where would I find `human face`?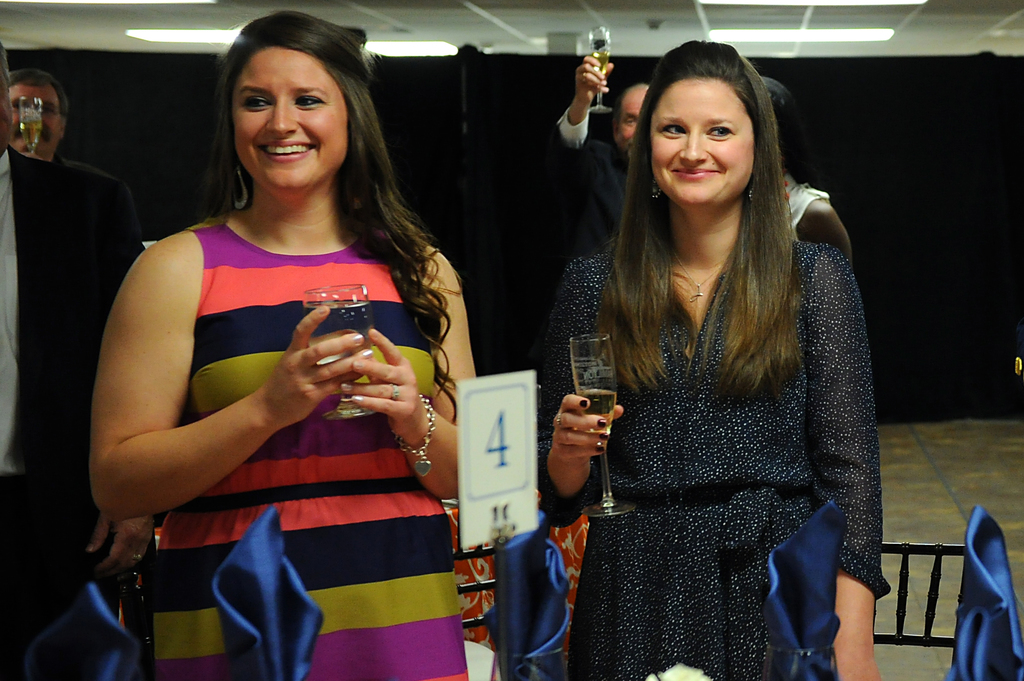
At {"left": 616, "top": 82, "right": 647, "bottom": 153}.
